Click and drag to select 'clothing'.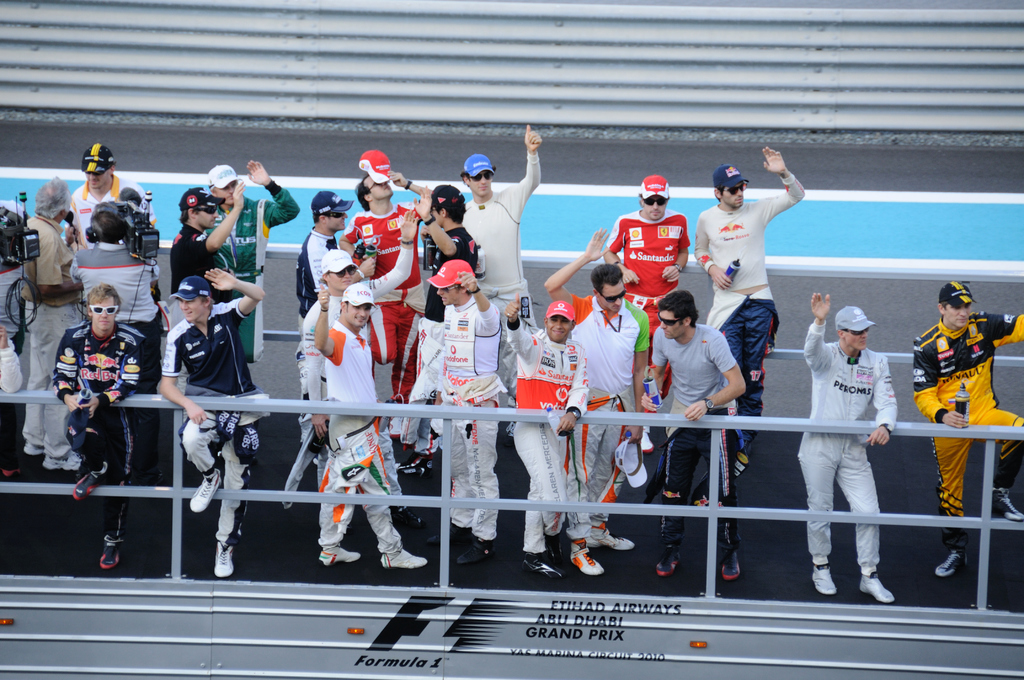
Selection: [296, 226, 337, 320].
